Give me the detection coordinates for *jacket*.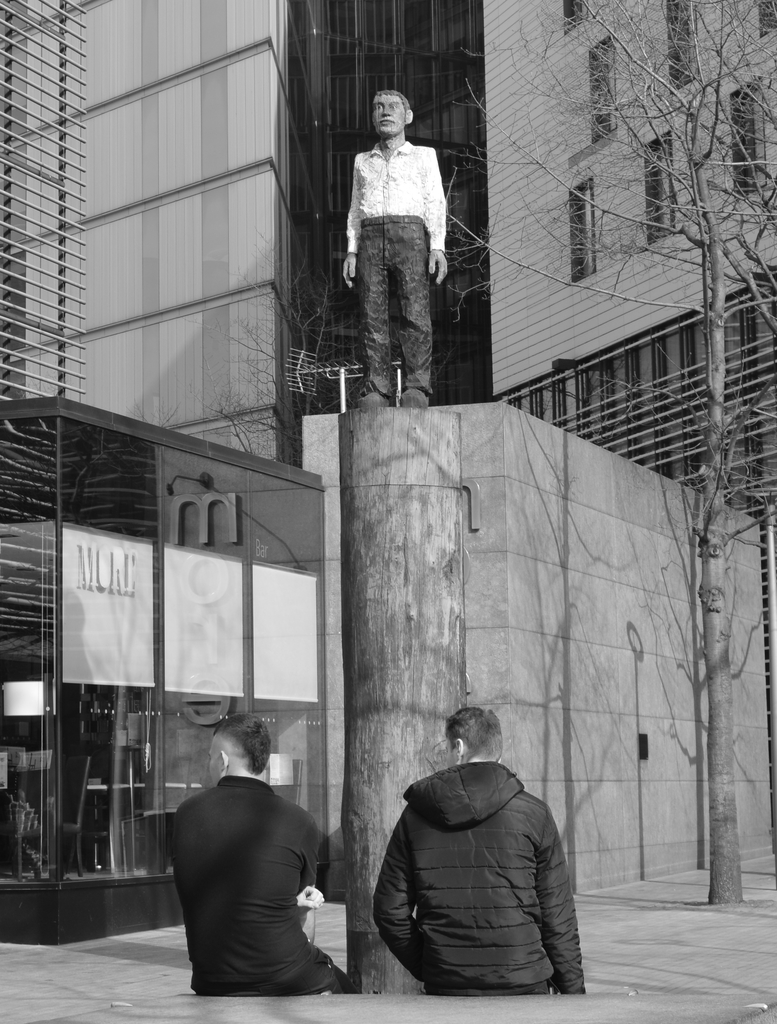
362, 744, 588, 1001.
